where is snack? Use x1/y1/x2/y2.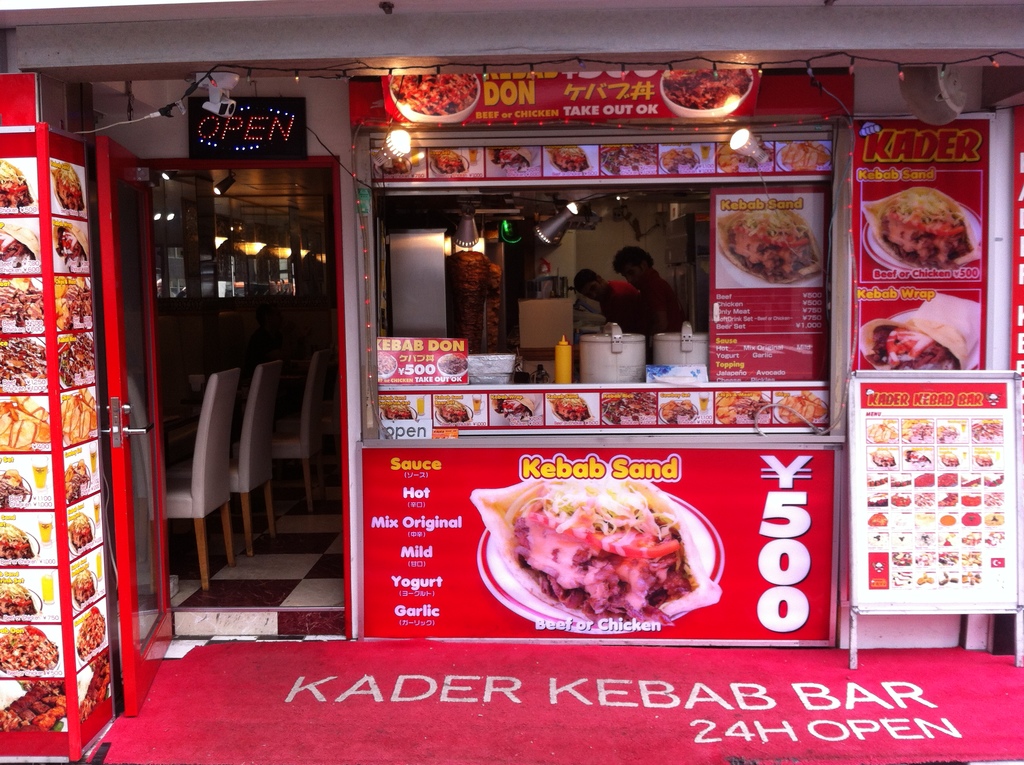
719/205/813/285.
